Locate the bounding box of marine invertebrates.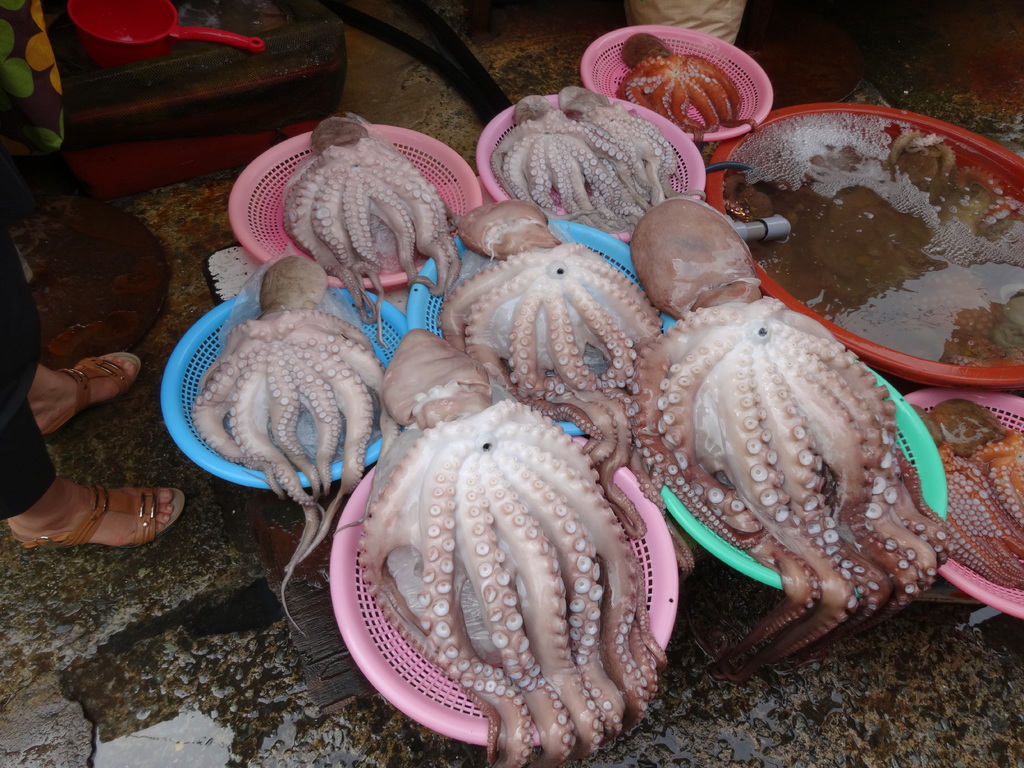
Bounding box: crop(330, 396, 680, 767).
